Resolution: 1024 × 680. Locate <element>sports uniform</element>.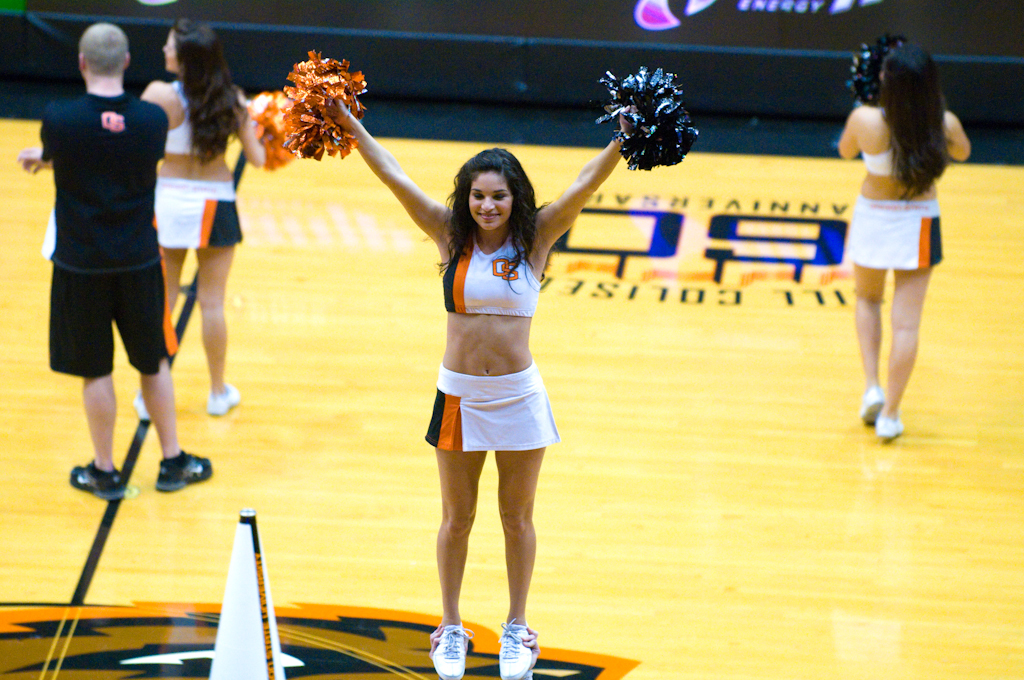
select_region(132, 82, 245, 420).
